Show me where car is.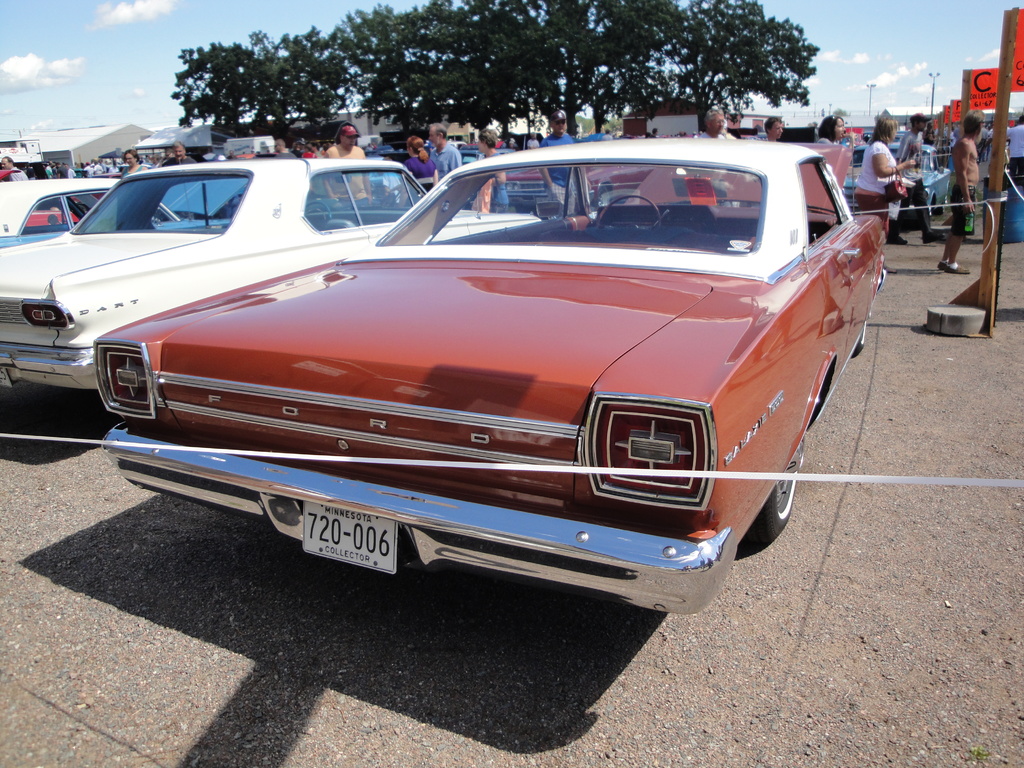
car is at bbox=(95, 135, 893, 616).
